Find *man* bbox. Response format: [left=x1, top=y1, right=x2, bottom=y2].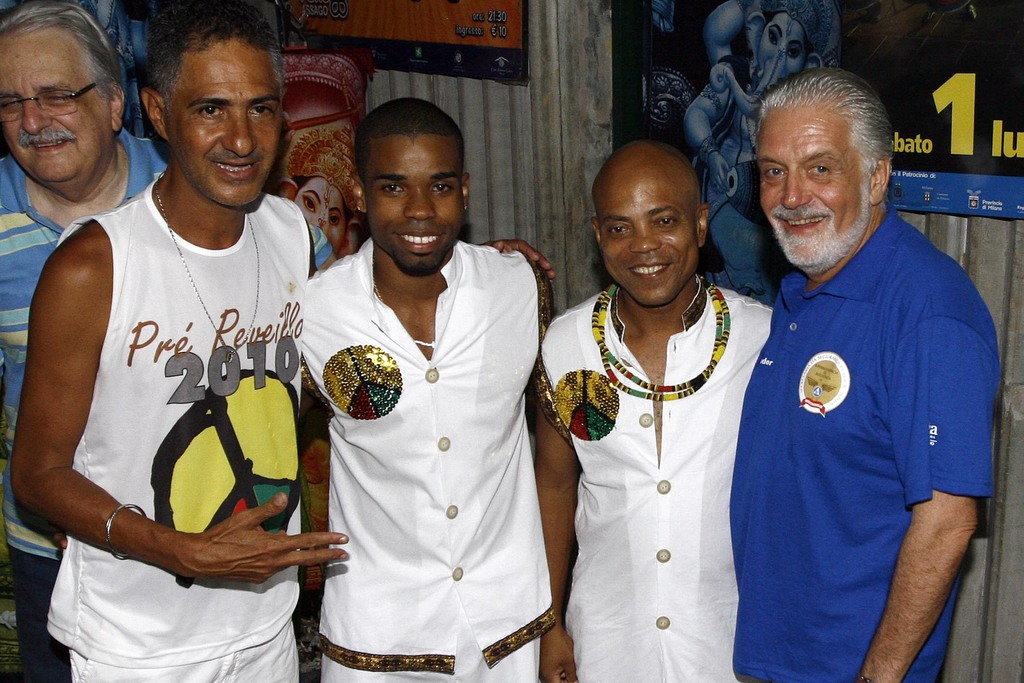
[left=0, top=0, right=332, bottom=682].
